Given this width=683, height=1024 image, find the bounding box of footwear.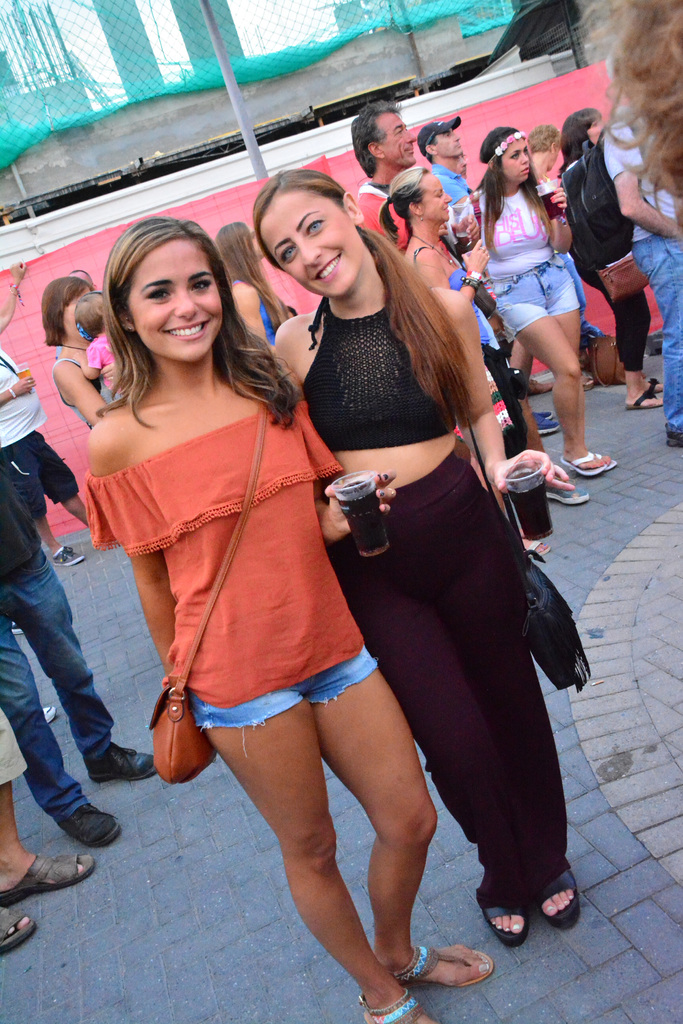
42:705:59:723.
